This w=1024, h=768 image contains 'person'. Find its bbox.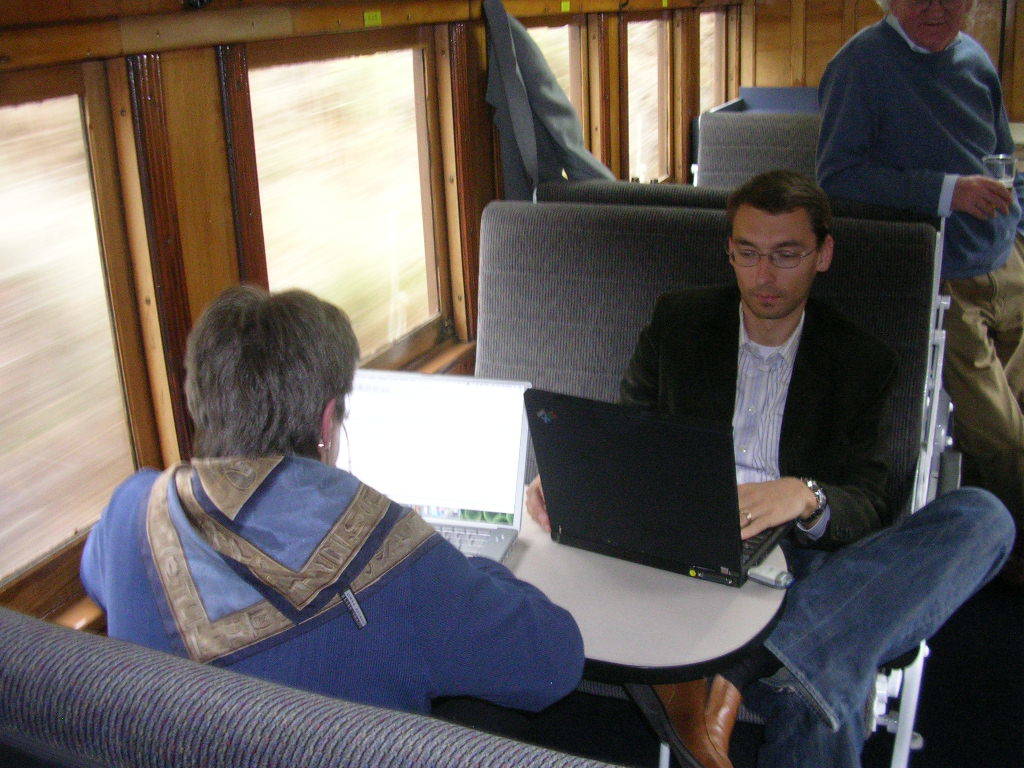
(813,0,1023,491).
